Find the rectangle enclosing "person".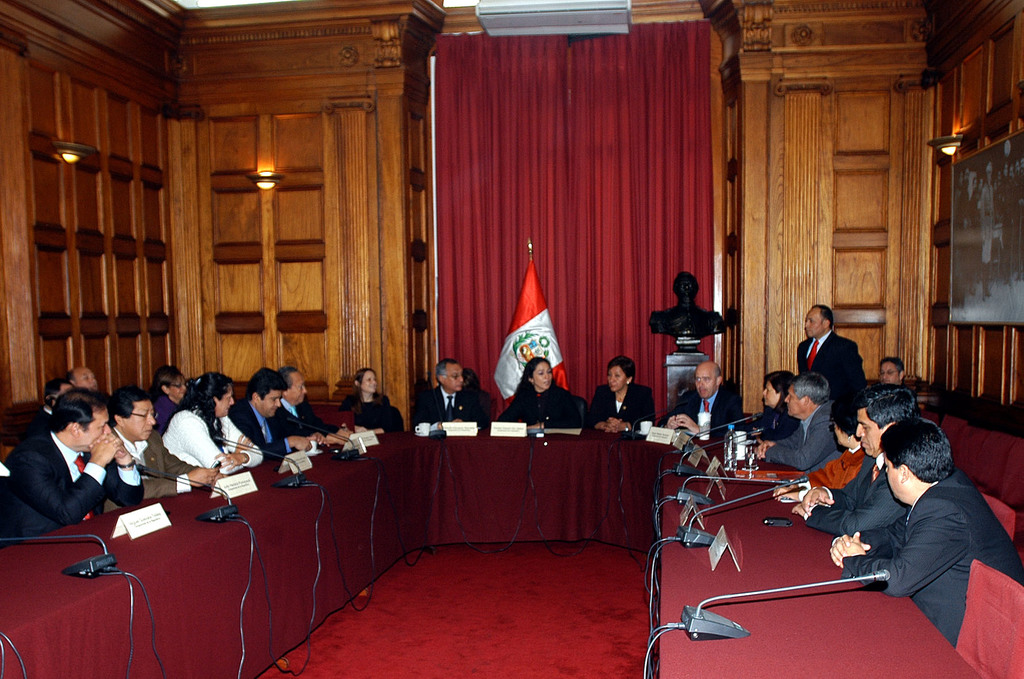
[left=1, top=389, right=147, bottom=550].
